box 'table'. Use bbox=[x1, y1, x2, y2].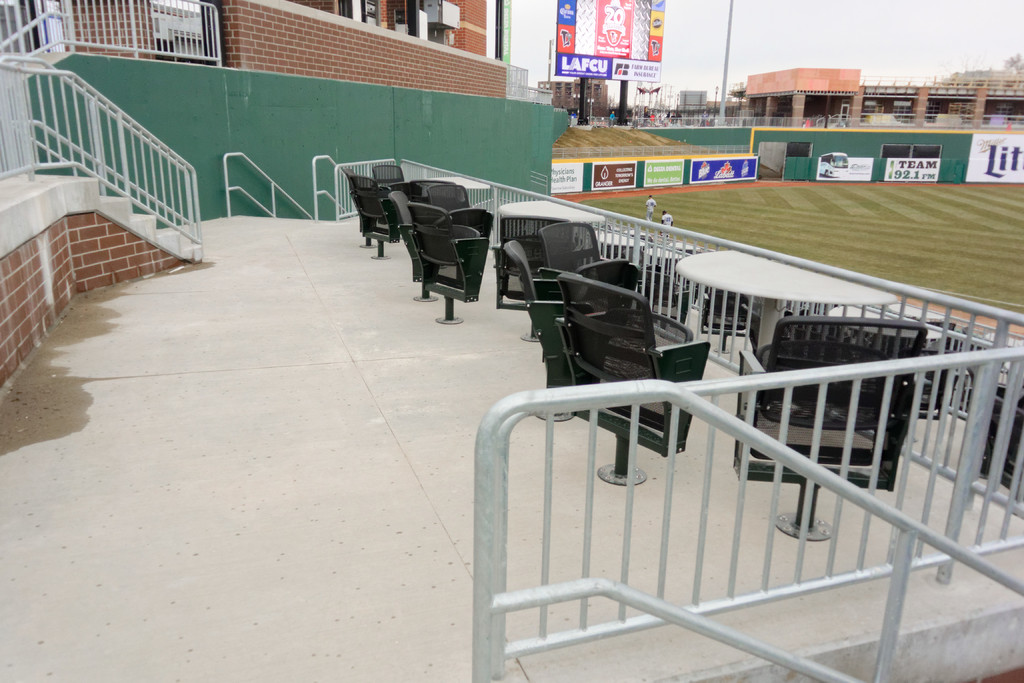
bbox=[625, 228, 652, 240].
